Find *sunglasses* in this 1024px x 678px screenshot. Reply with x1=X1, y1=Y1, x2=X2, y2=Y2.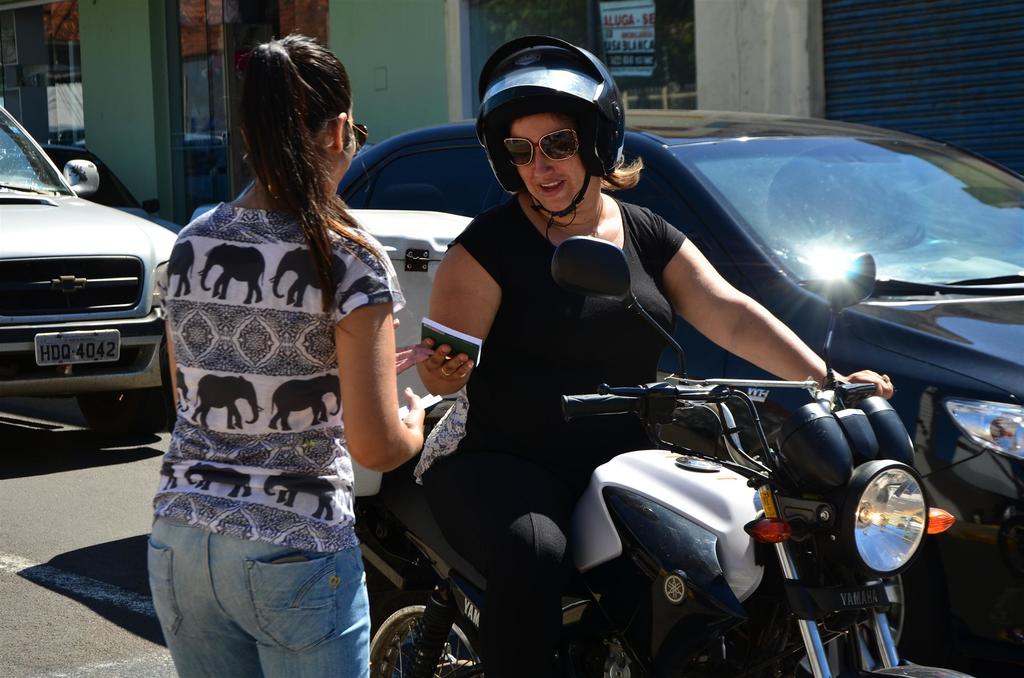
x1=495, y1=125, x2=582, y2=180.
